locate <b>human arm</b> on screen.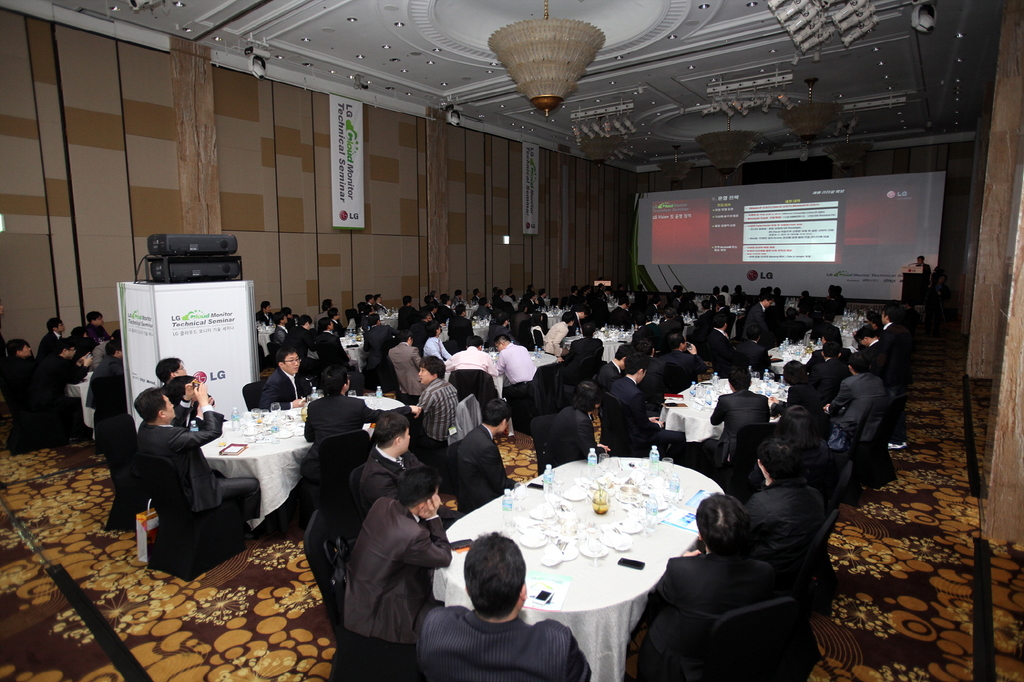
On screen at crop(480, 448, 524, 491).
